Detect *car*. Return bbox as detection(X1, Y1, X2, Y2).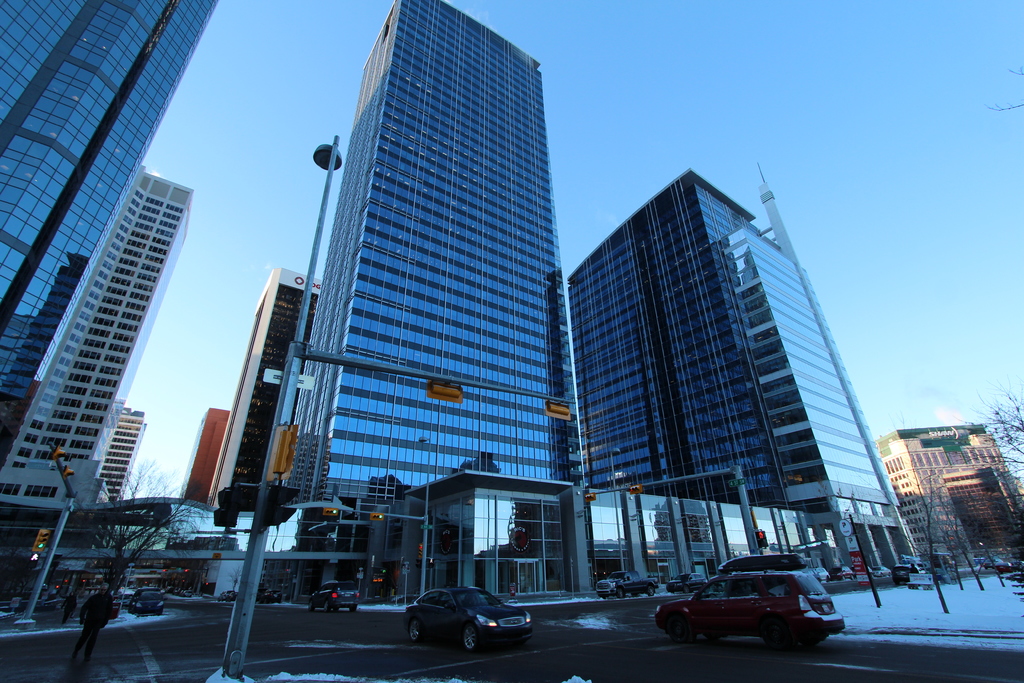
detection(307, 577, 359, 614).
